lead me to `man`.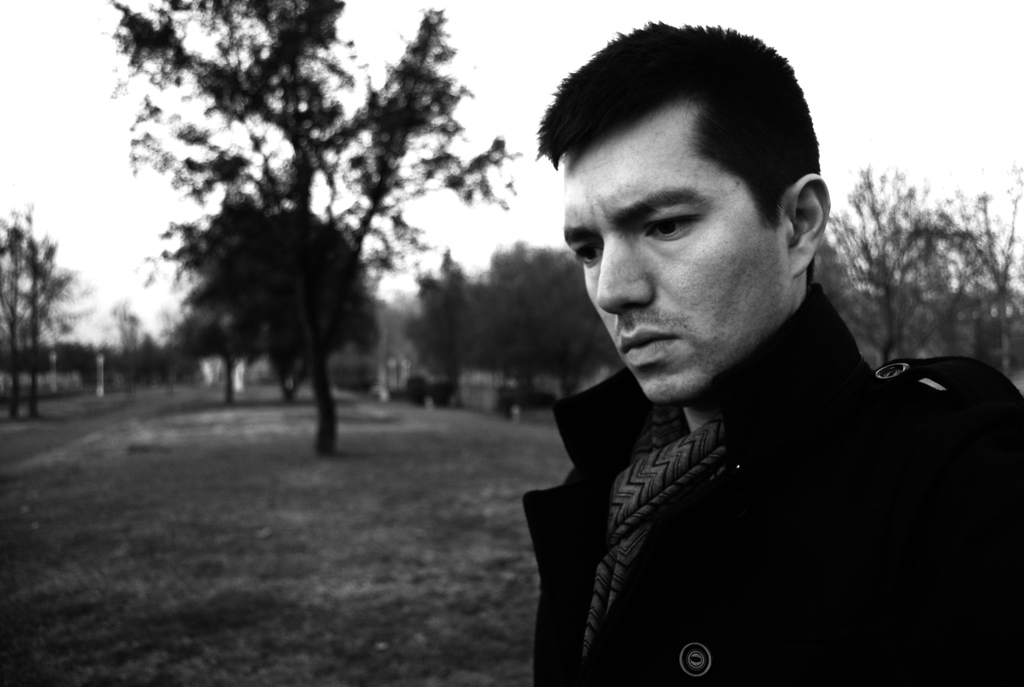
Lead to (507, 25, 1023, 686).
